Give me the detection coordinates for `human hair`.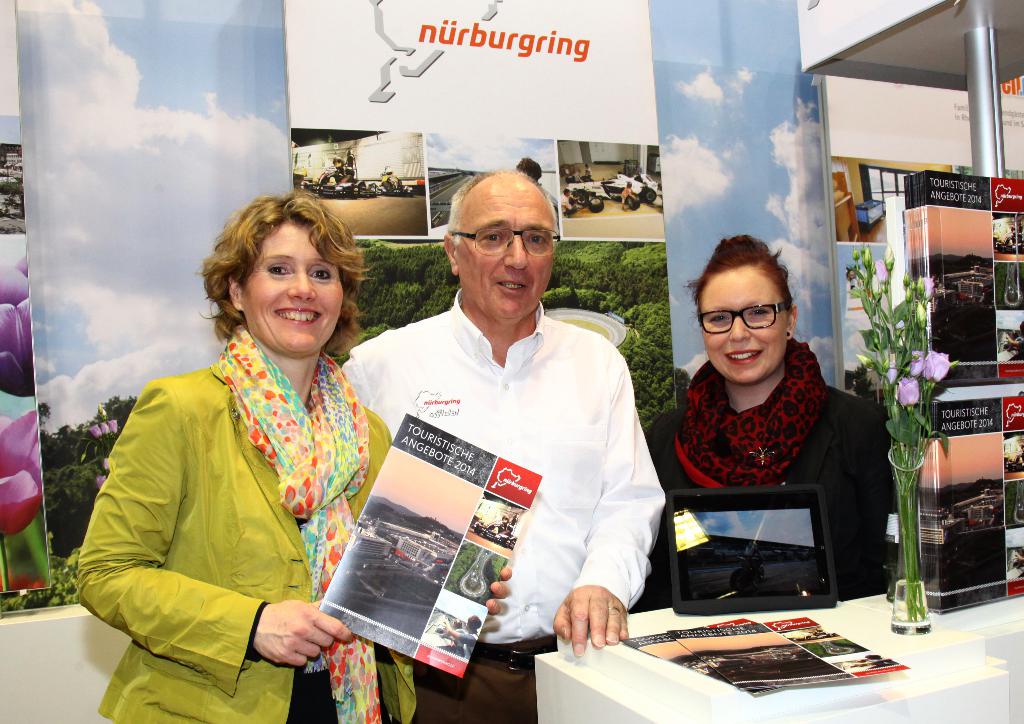
[465, 614, 483, 632].
